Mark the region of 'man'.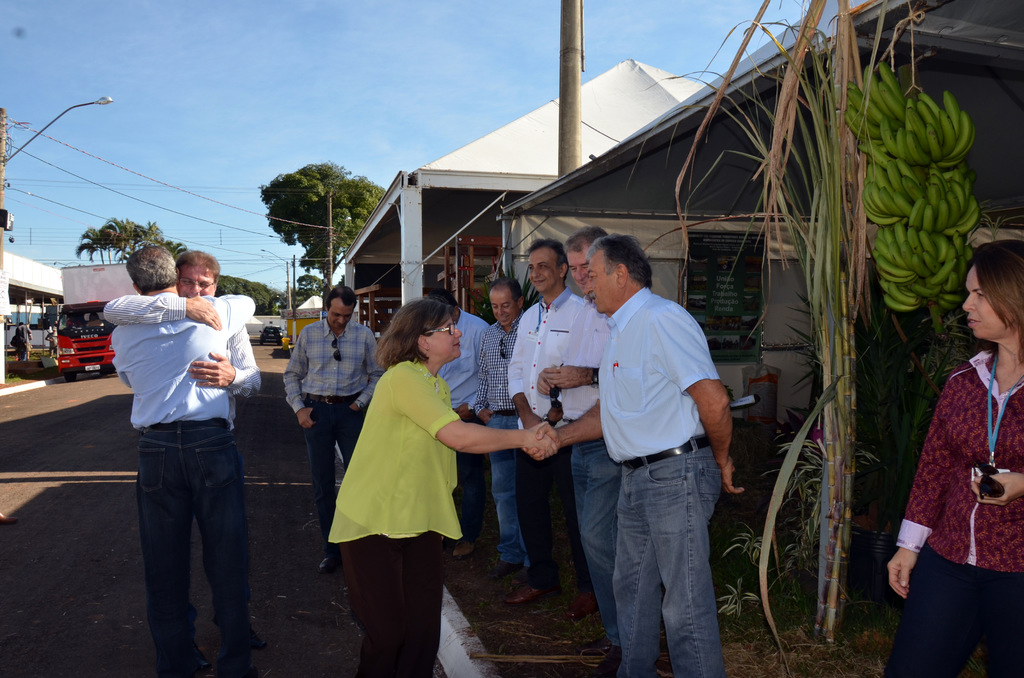
Region: (left=13, top=319, right=33, bottom=361).
